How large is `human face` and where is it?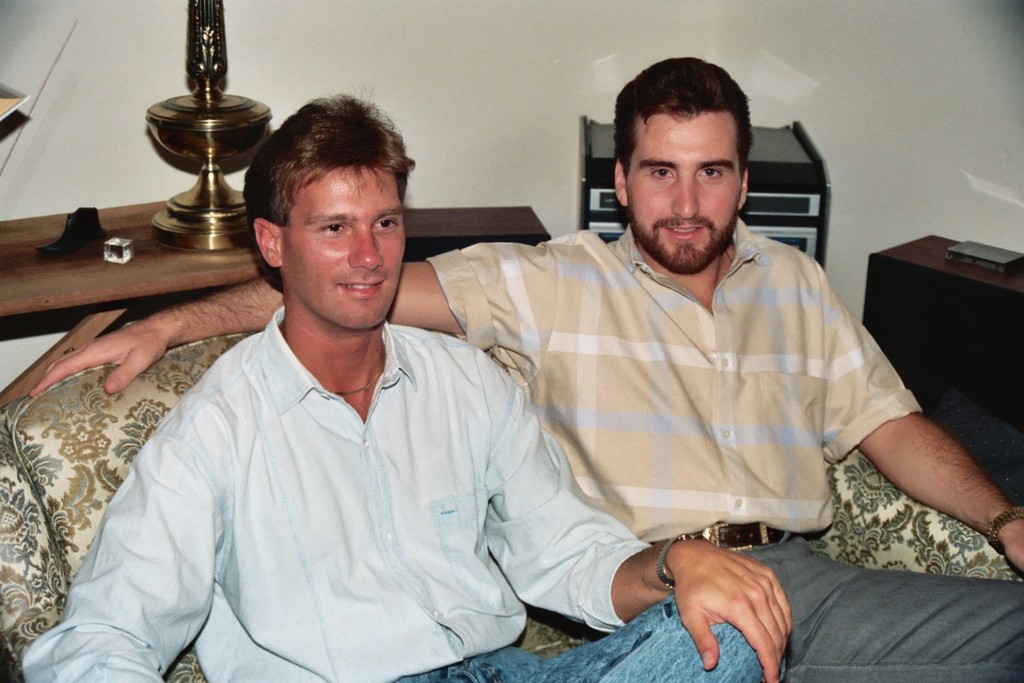
Bounding box: locate(628, 111, 743, 275).
